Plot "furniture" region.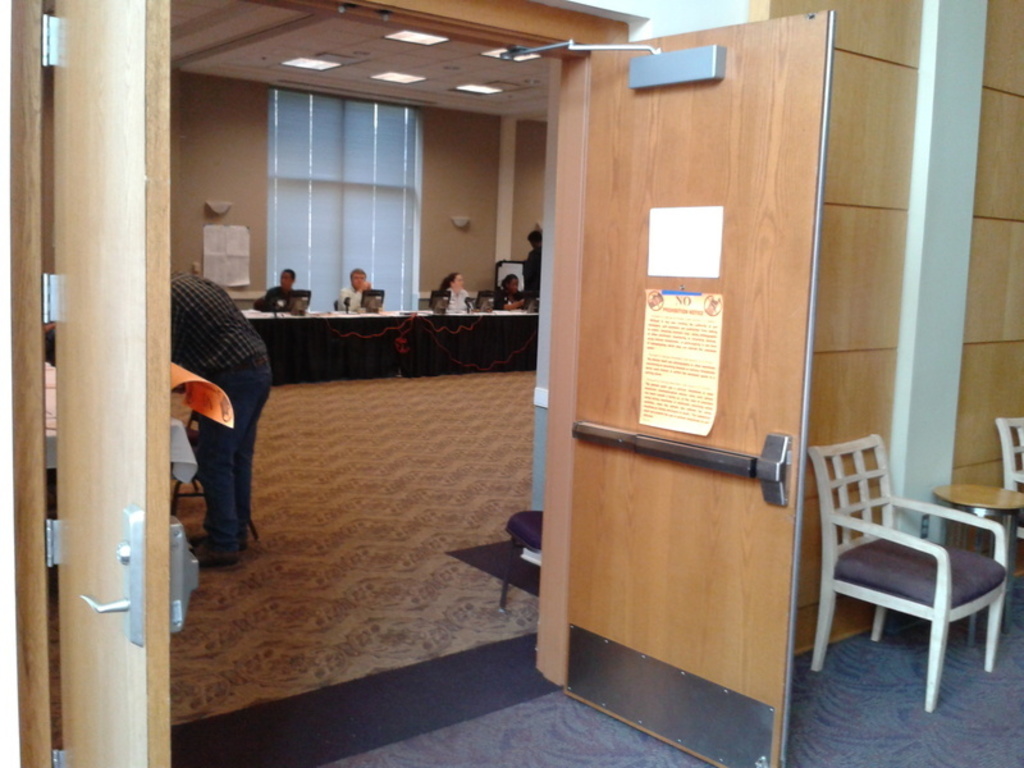
Plotted at pyautogui.locateOnScreen(993, 416, 1023, 536).
